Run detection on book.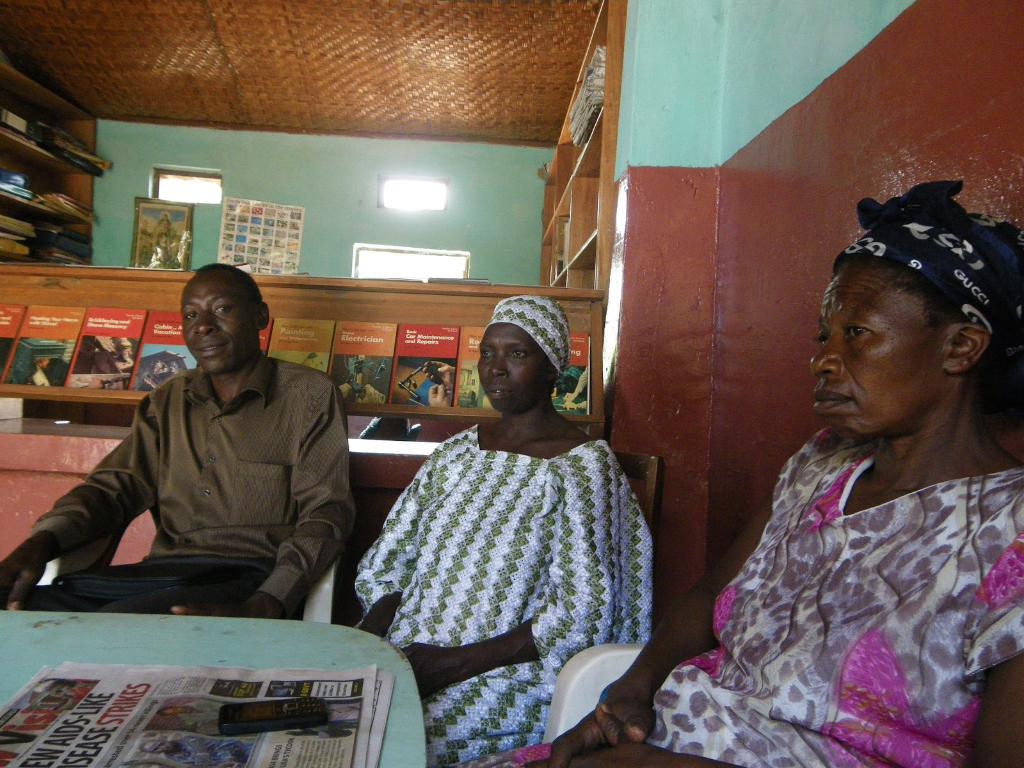
Result: l=60, t=301, r=150, b=394.
